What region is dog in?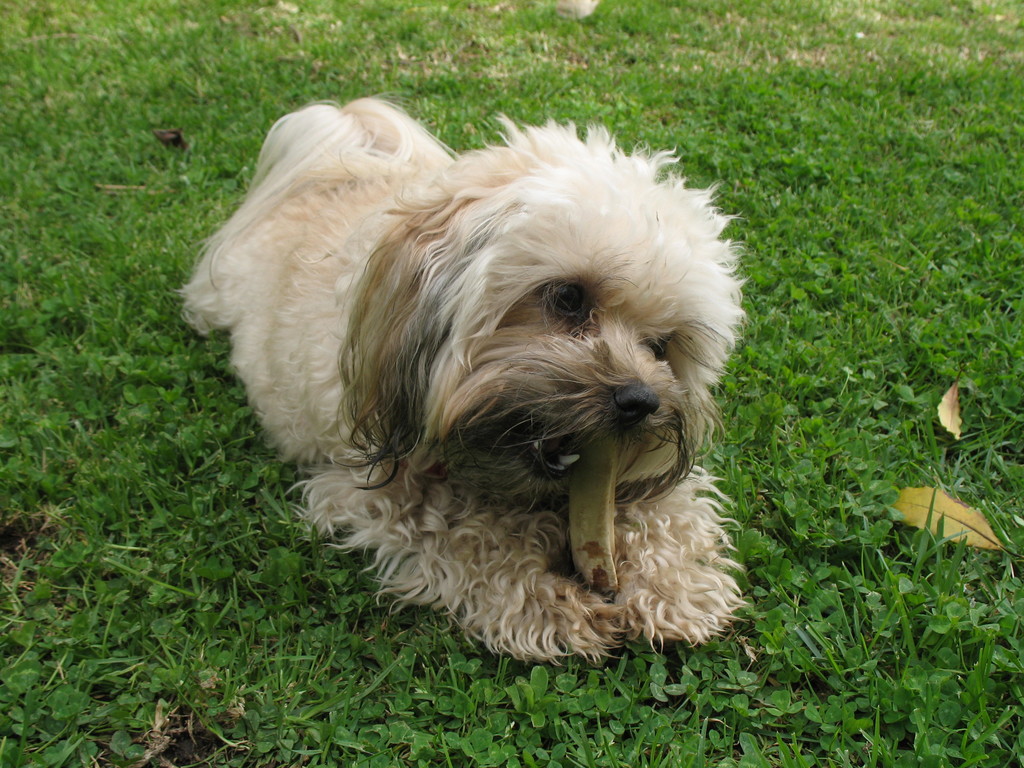
173, 93, 746, 669.
